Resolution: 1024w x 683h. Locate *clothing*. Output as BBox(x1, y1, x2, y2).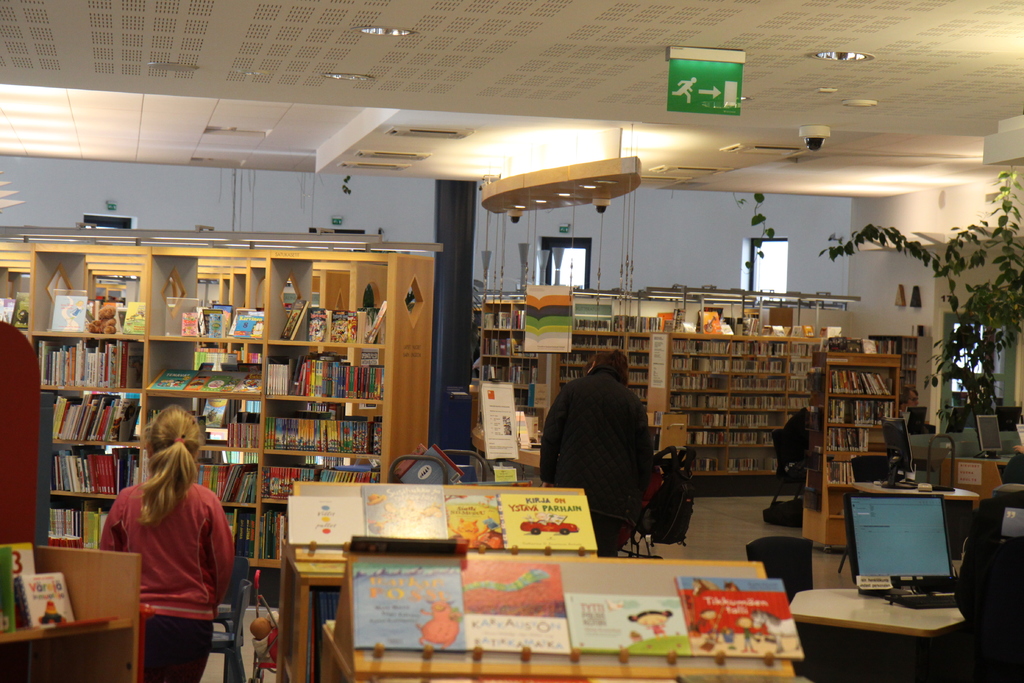
BBox(536, 356, 673, 533).
